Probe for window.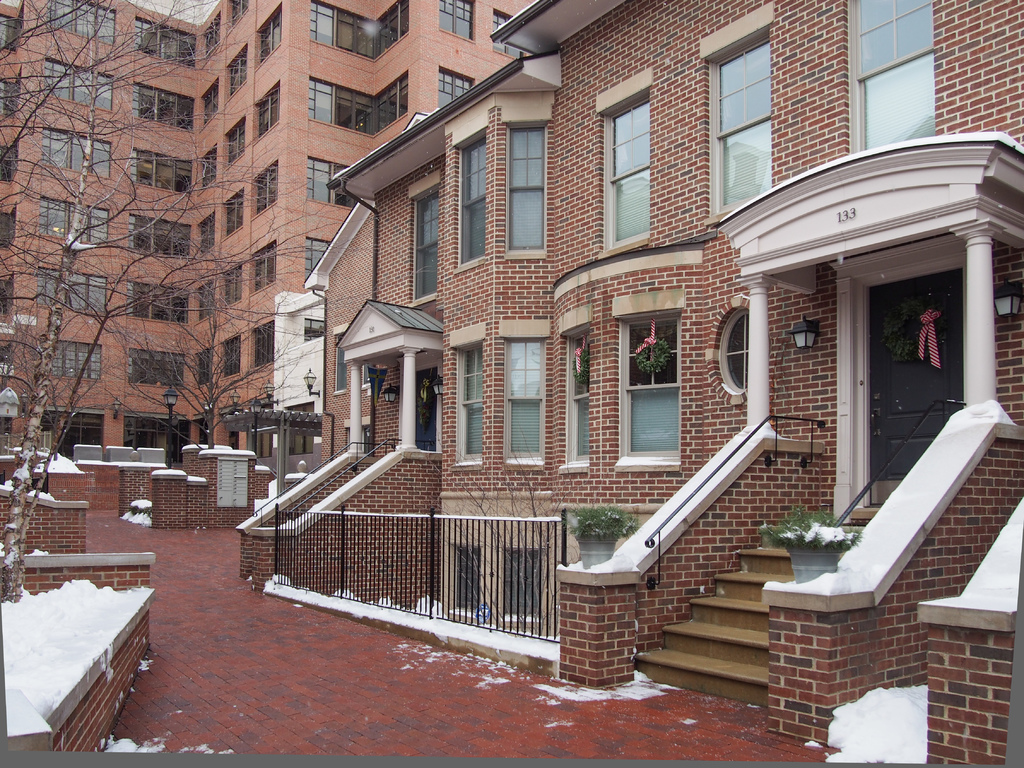
Probe result: [195,347,209,387].
